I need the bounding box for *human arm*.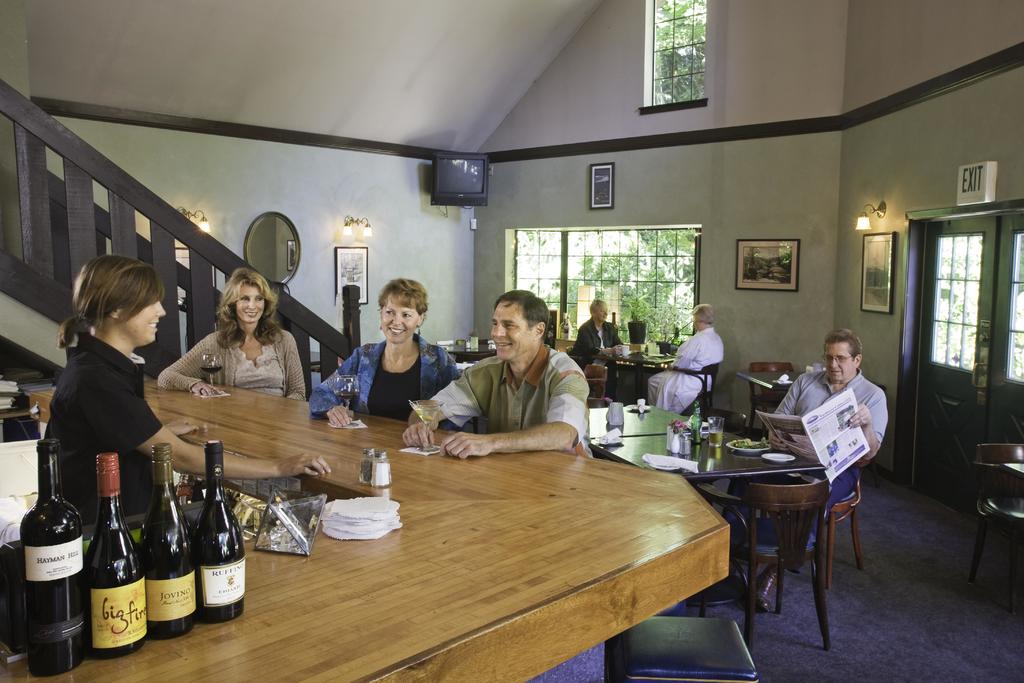
Here it is: <box>283,331,303,401</box>.
